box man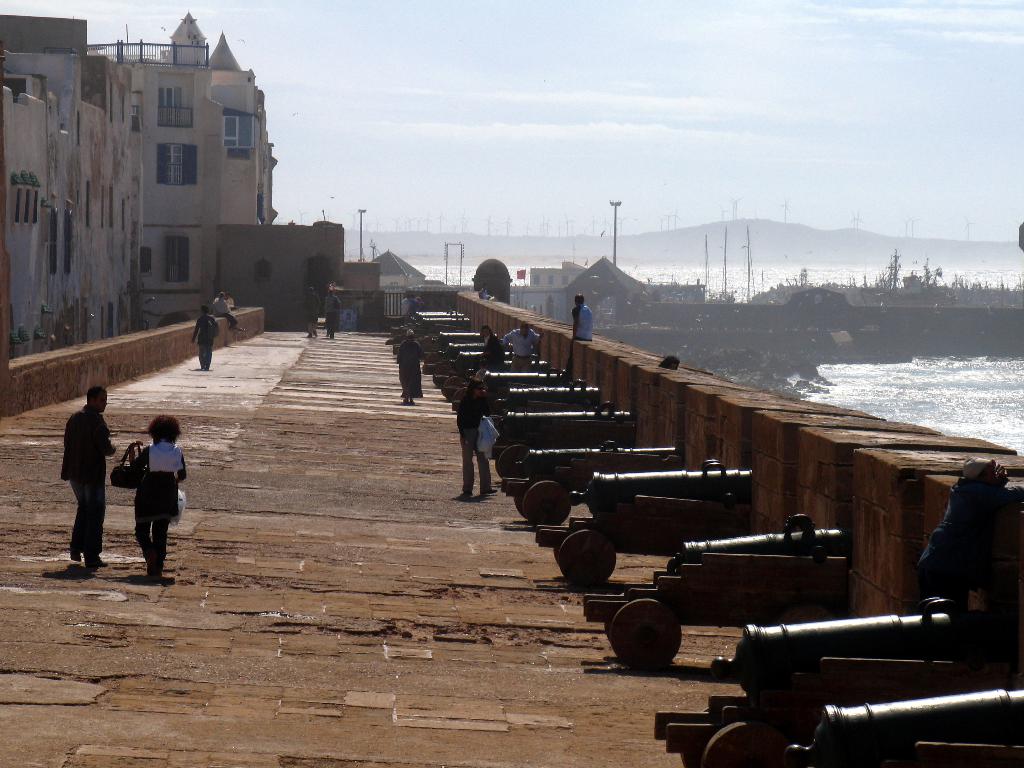
locate(564, 291, 596, 379)
